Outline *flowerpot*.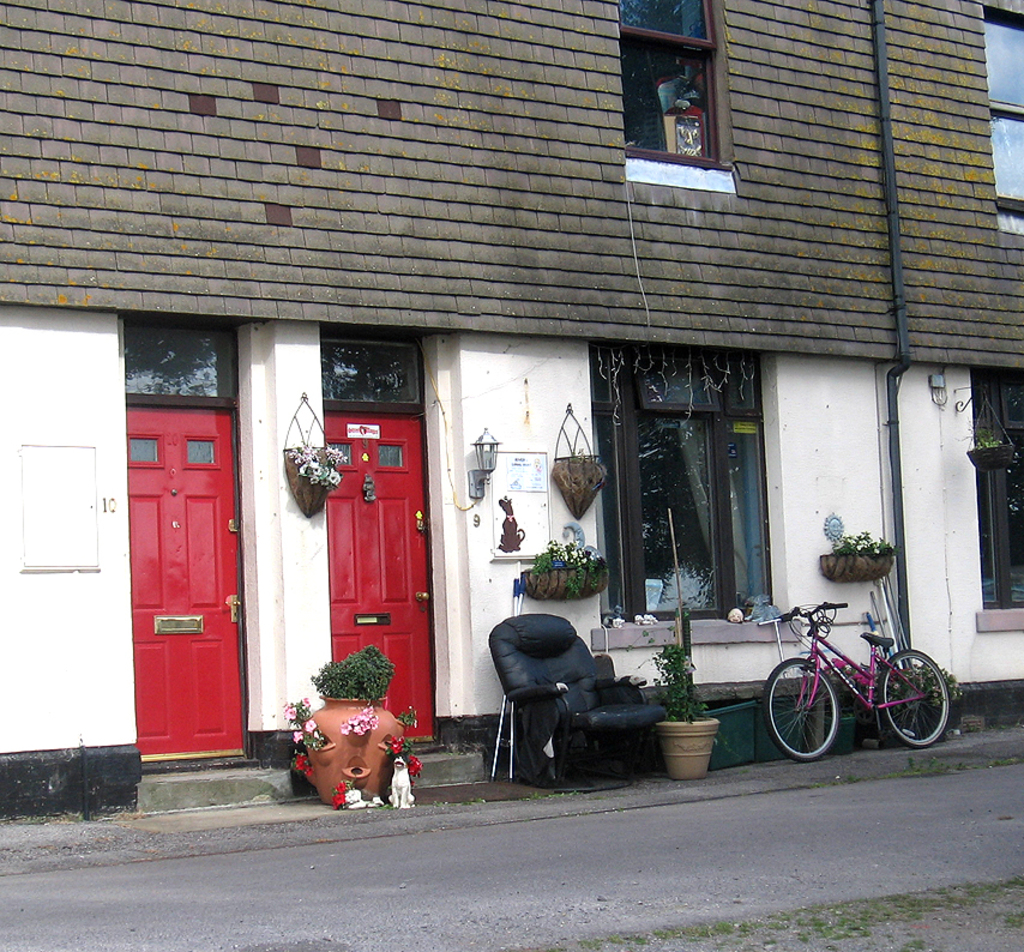
Outline: box=[288, 444, 338, 516].
